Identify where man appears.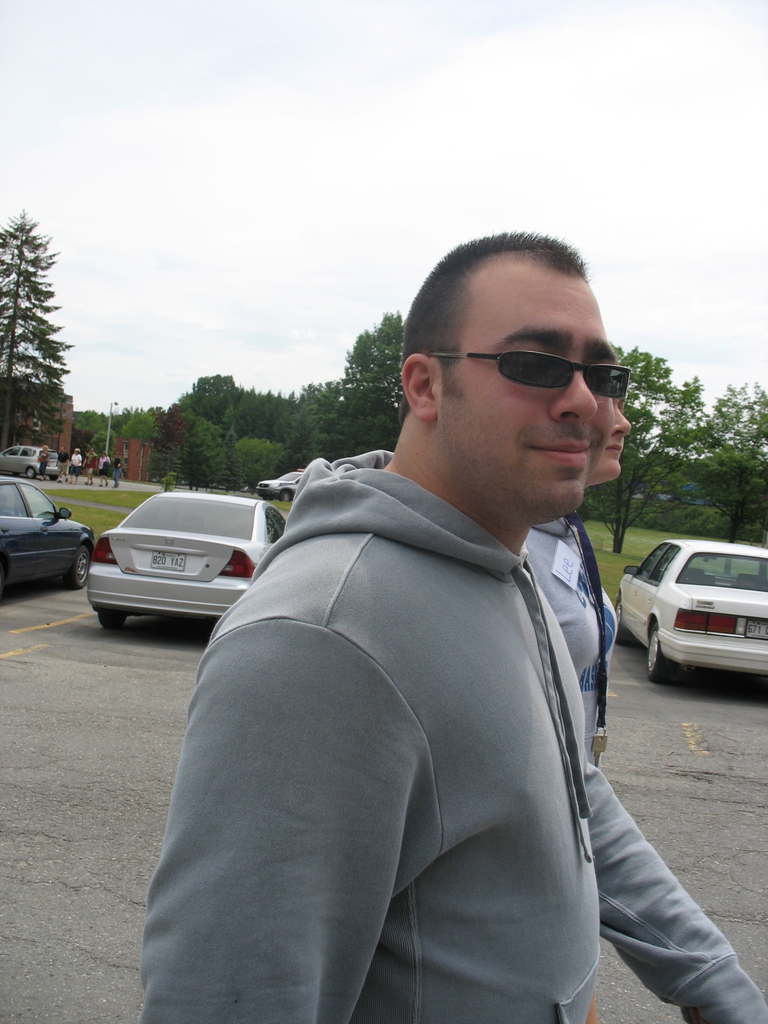
Appears at [131, 232, 764, 1022].
